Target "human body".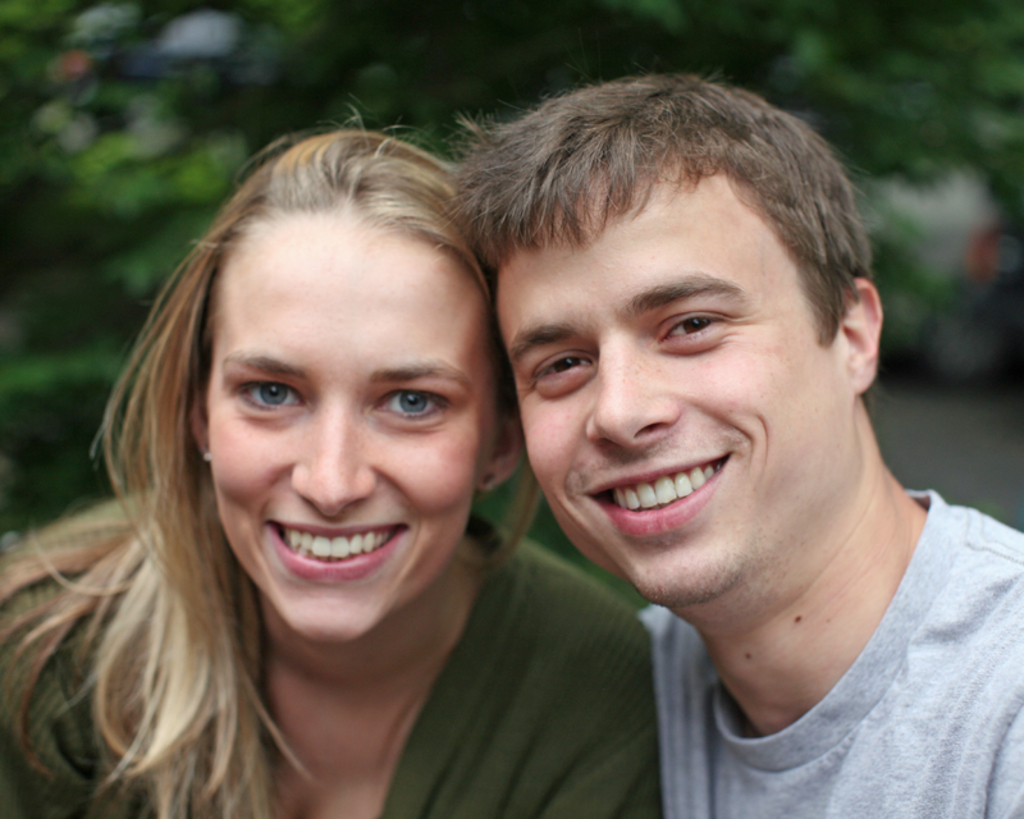
Target region: detection(472, 72, 1021, 816).
